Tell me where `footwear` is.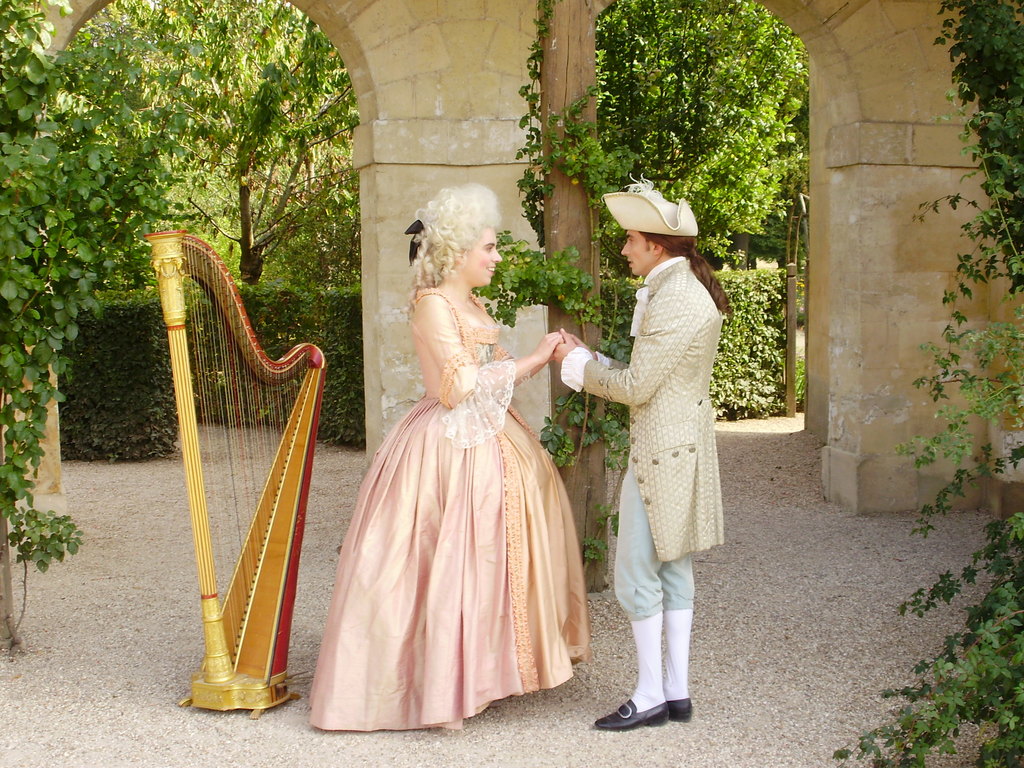
`footwear` is at {"left": 613, "top": 607, "right": 700, "bottom": 745}.
